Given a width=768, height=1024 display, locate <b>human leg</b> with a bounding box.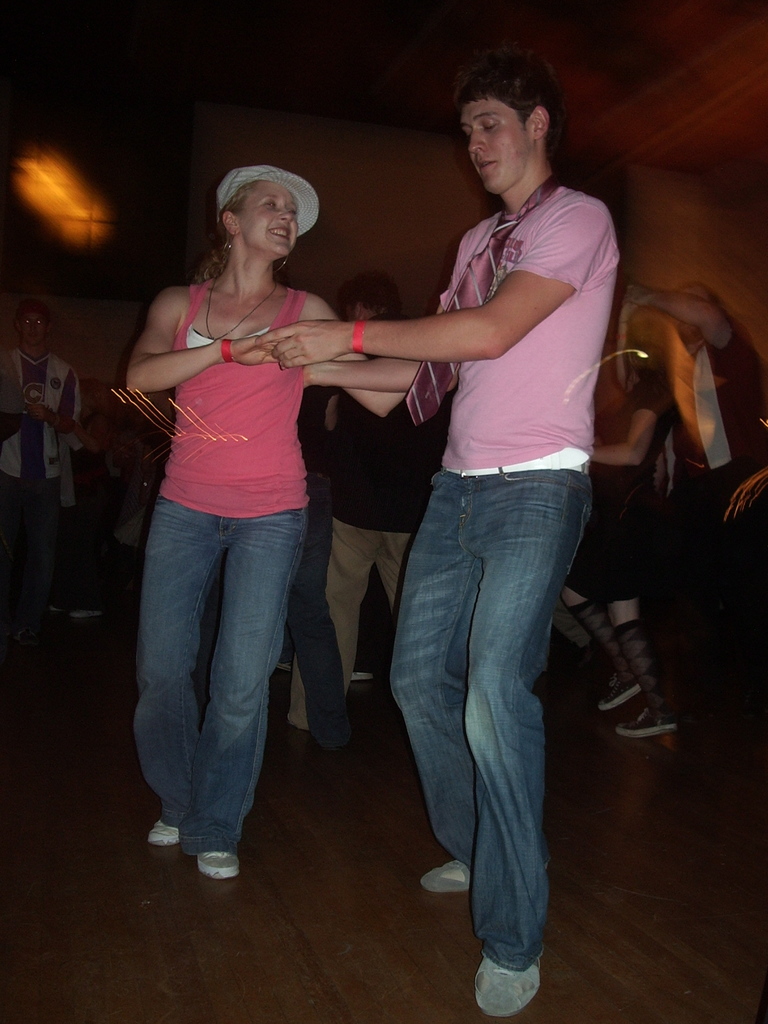
Located: 387 488 472 893.
